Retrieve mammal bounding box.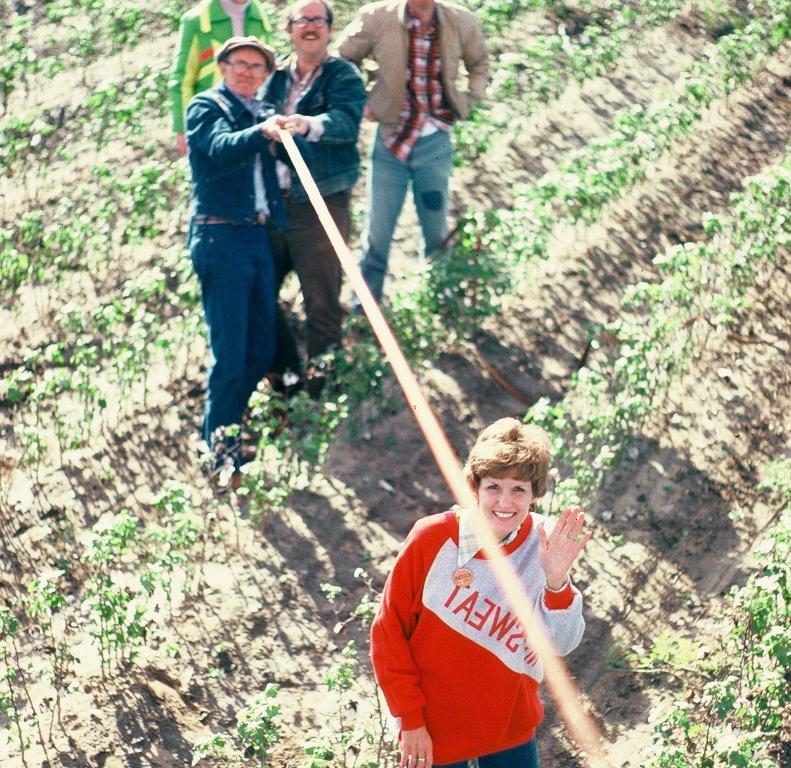
Bounding box: 369/343/594/767.
